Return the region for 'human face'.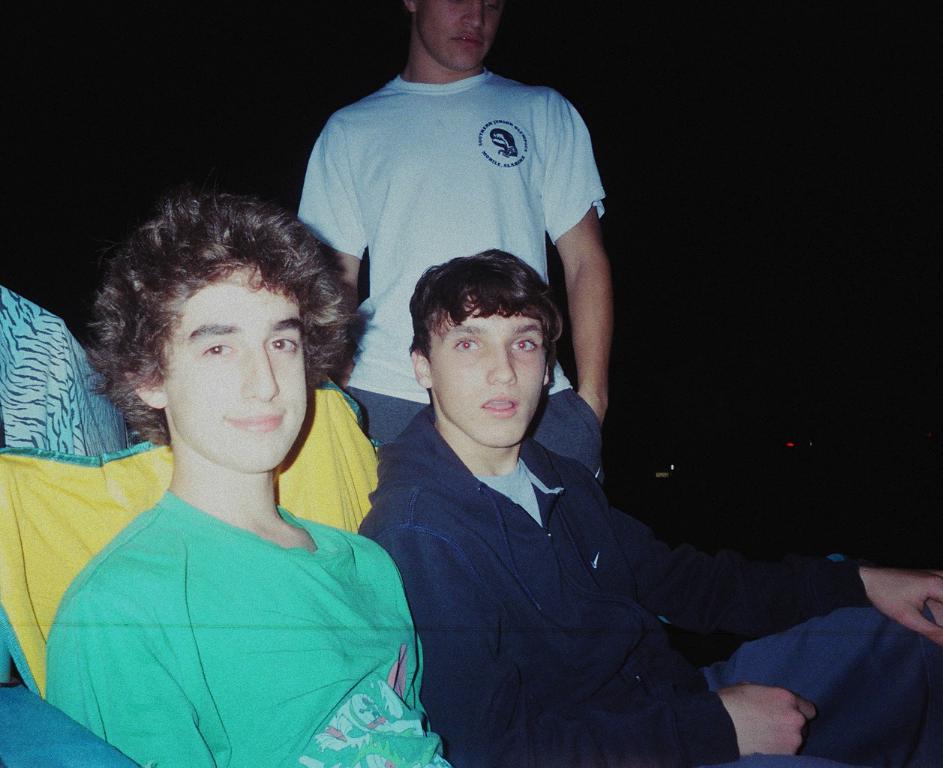
[x1=429, y1=296, x2=546, y2=448].
